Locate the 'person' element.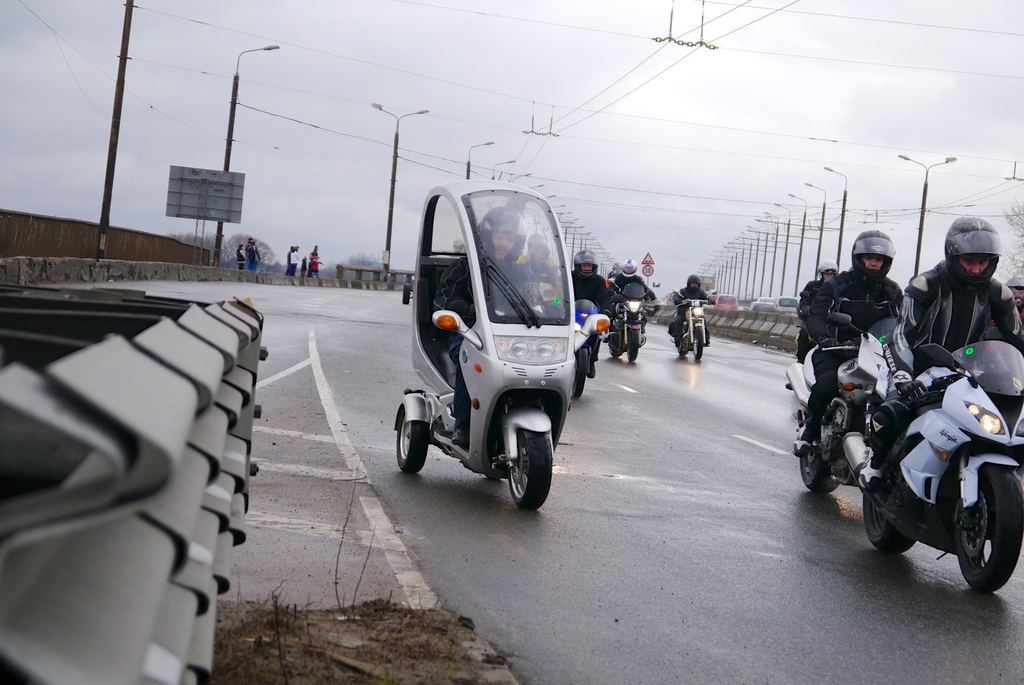
Element bbox: 1007/275/1023/316.
